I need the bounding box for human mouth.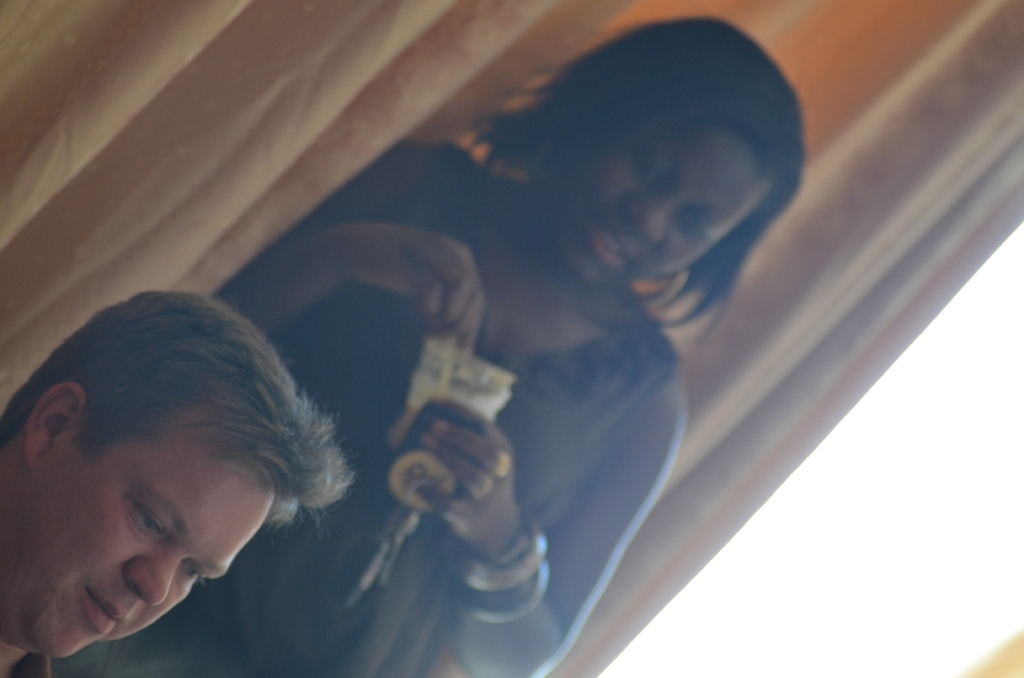
Here it is: [87,584,120,622].
